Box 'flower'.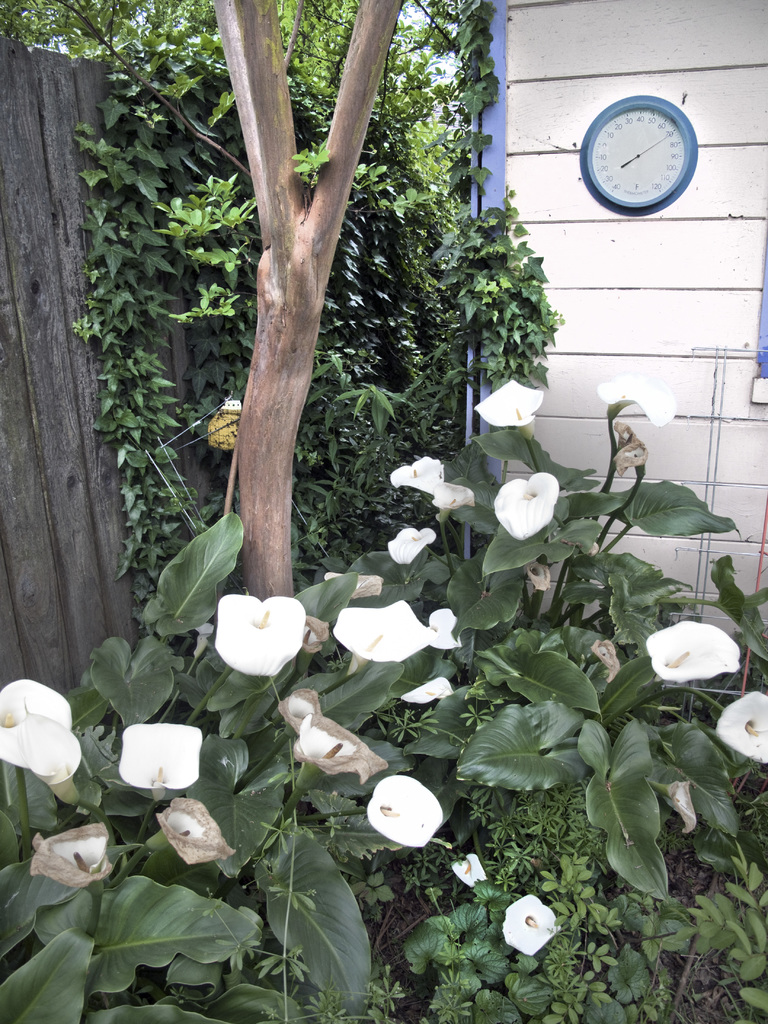
left=426, top=481, right=481, bottom=510.
